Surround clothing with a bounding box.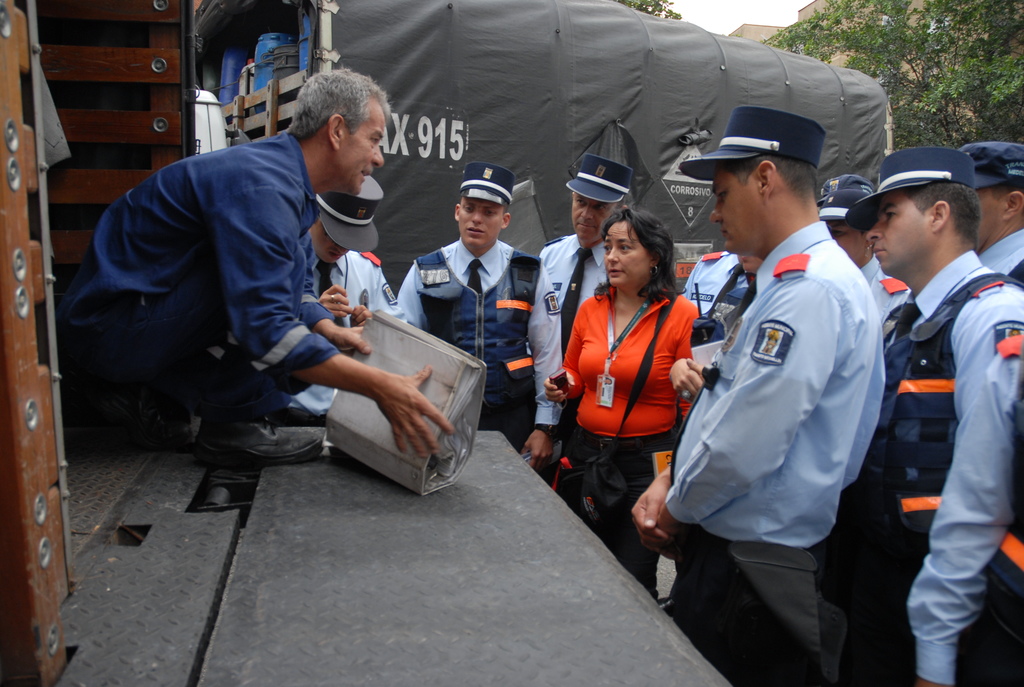
[left=671, top=154, right=893, bottom=650].
